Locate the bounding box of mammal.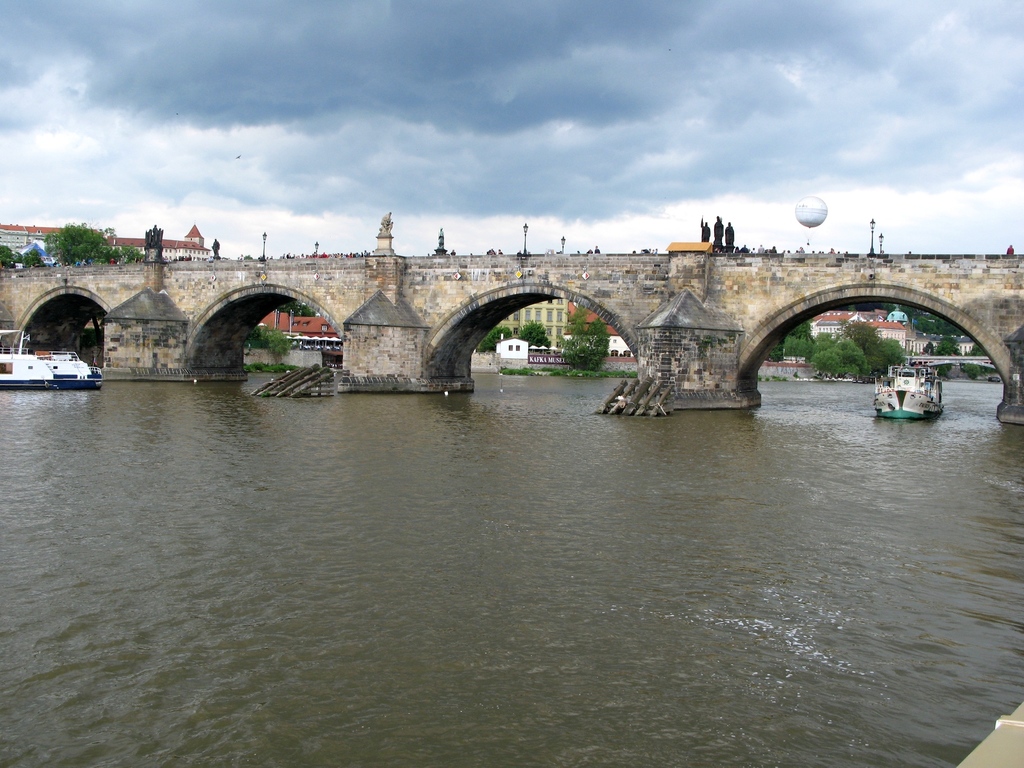
Bounding box: (left=646, top=246, right=649, bottom=252).
